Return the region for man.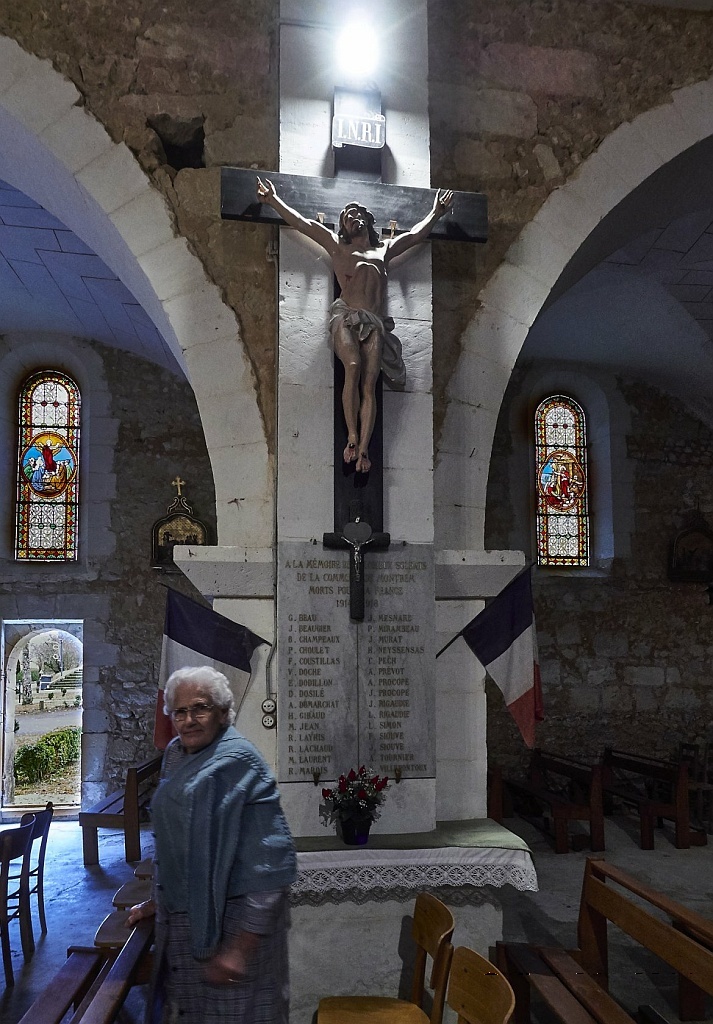
box=[122, 646, 301, 1016].
